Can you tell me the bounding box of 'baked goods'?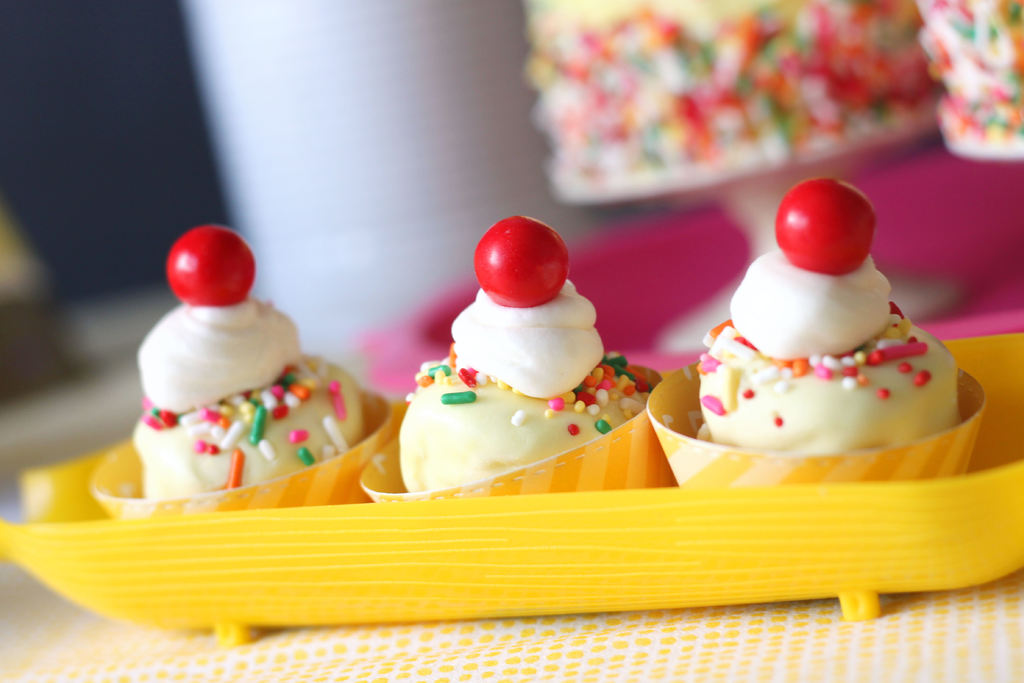
detection(387, 213, 647, 497).
